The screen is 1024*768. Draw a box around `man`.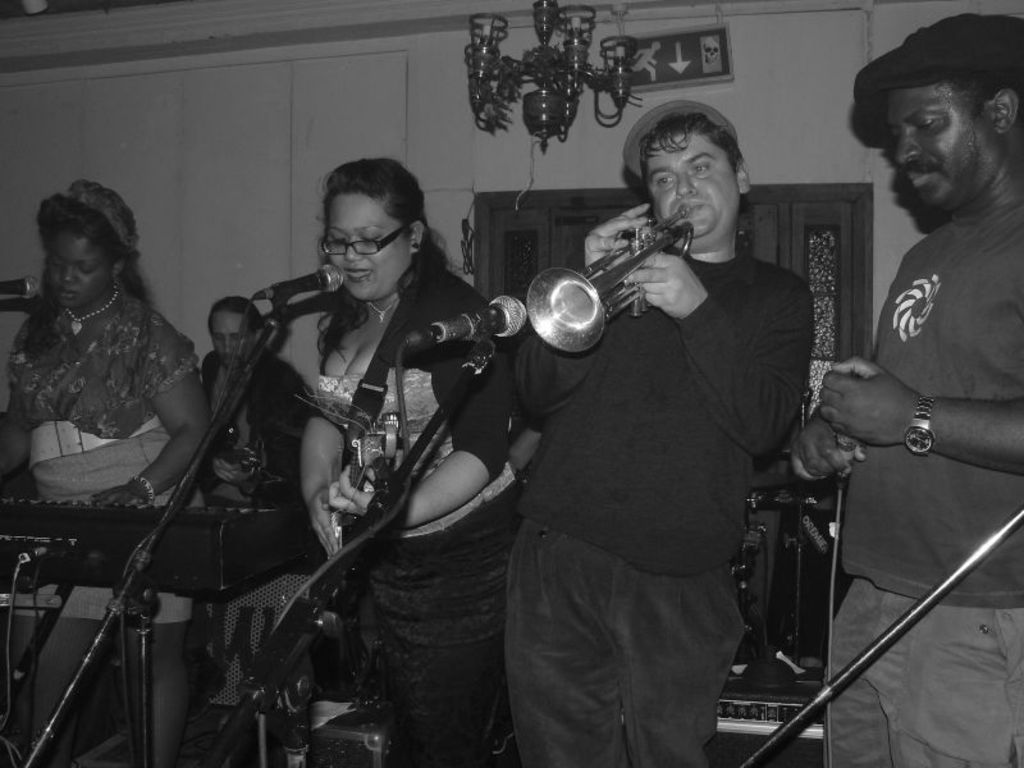
(left=191, top=293, right=324, bottom=507).
